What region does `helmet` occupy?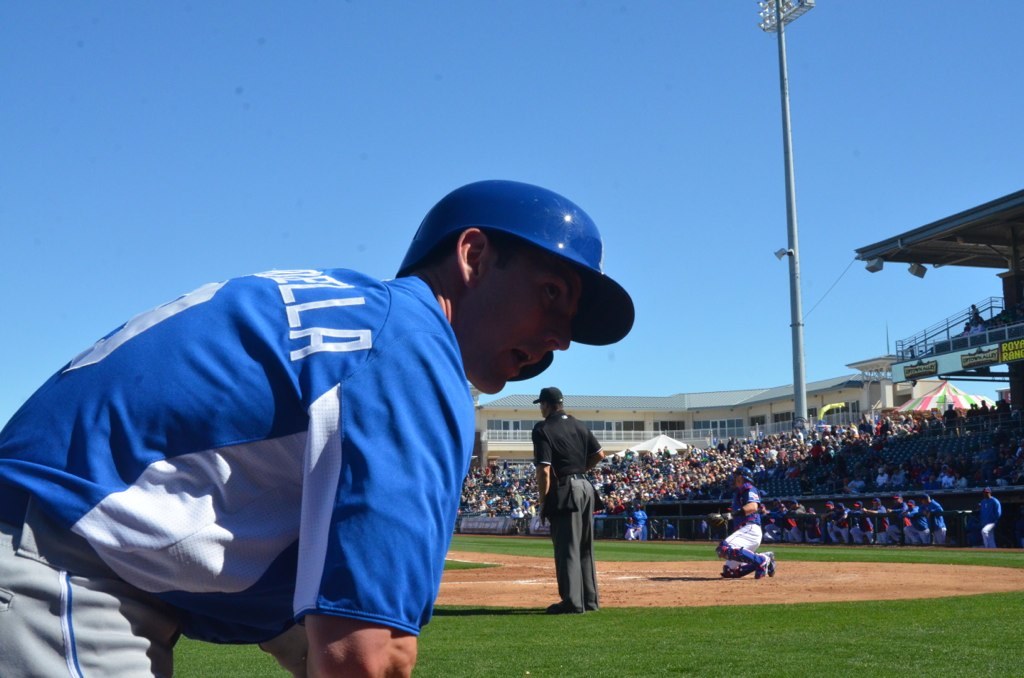
[729,463,762,492].
